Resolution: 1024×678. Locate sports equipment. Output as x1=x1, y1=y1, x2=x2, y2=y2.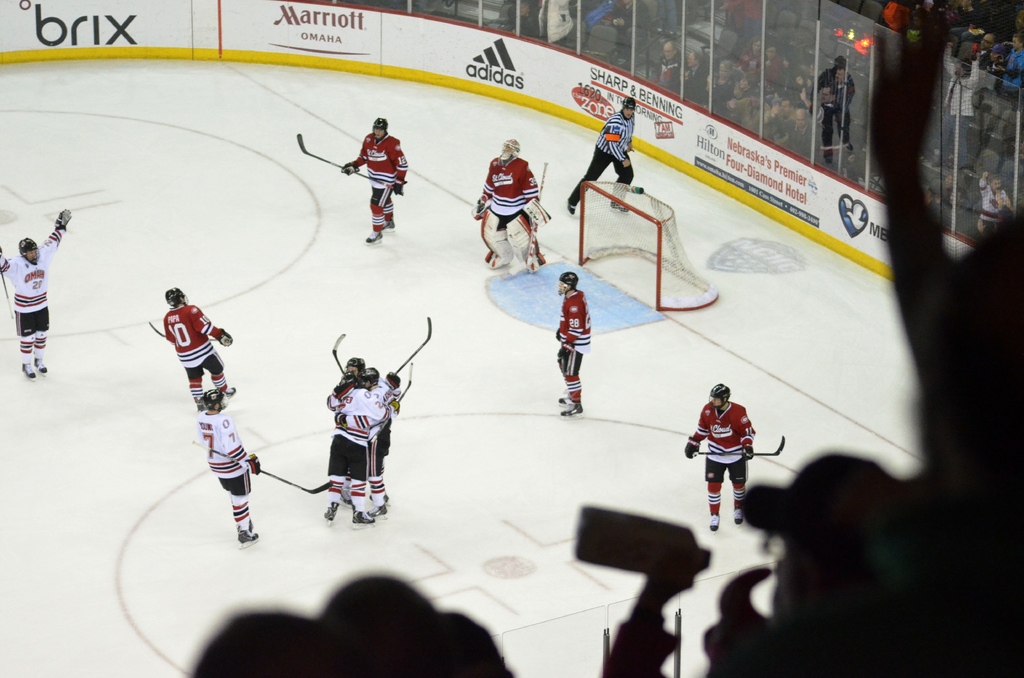
x1=378, y1=218, x2=397, y2=231.
